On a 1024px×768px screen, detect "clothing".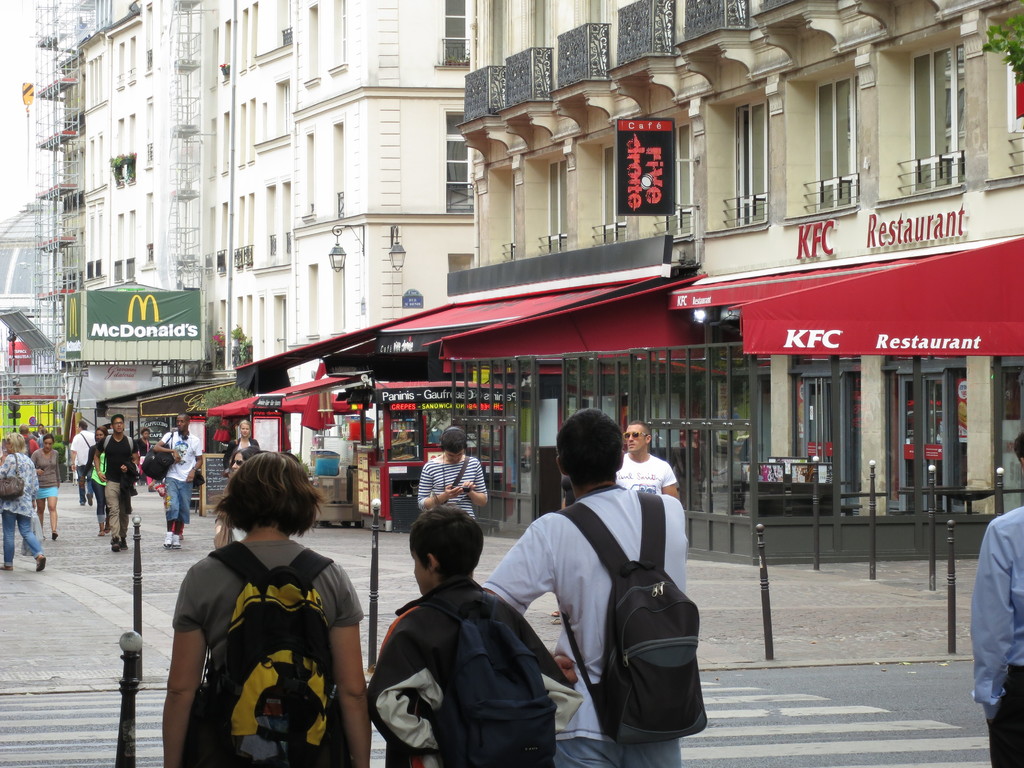
bbox(561, 476, 572, 508).
